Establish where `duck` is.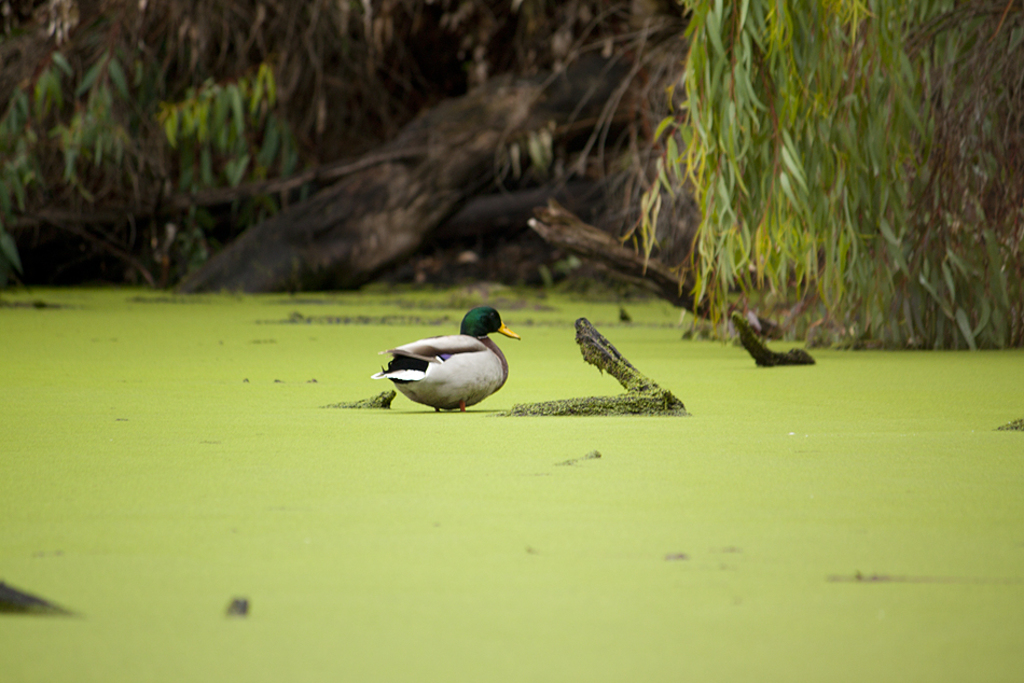
Established at 370:306:521:410.
